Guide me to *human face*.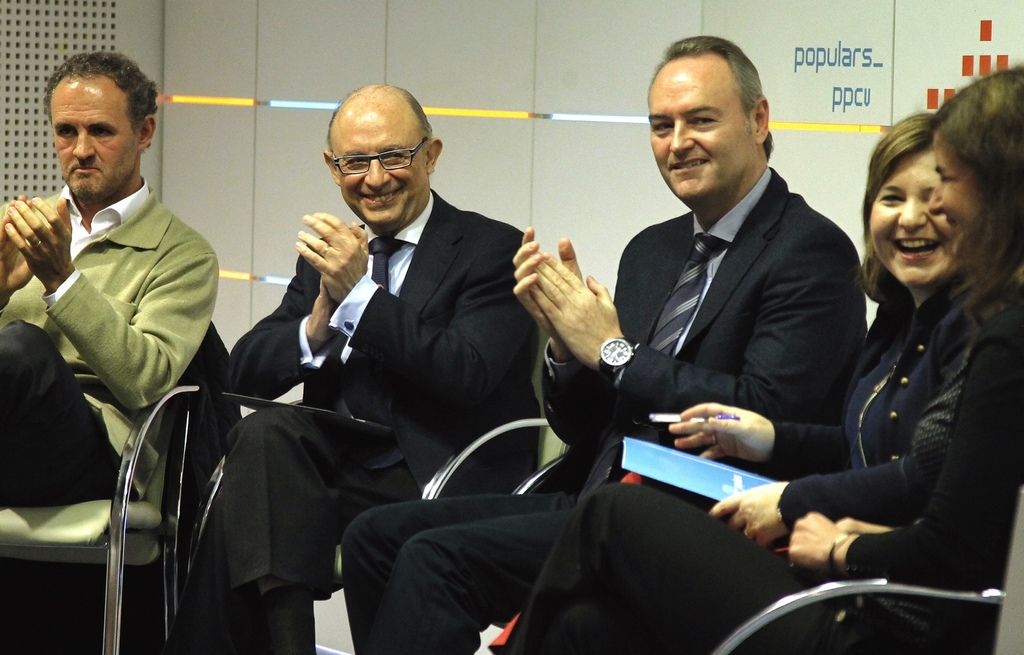
Guidance: (870, 146, 951, 289).
